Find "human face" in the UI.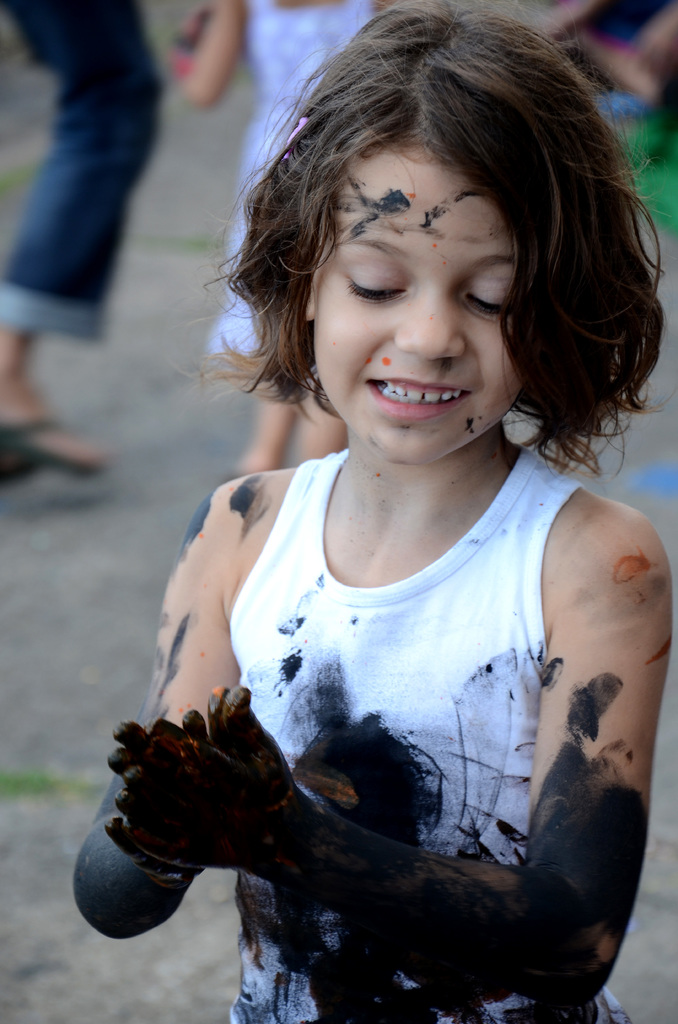
UI element at {"x1": 311, "y1": 146, "x2": 519, "y2": 462}.
